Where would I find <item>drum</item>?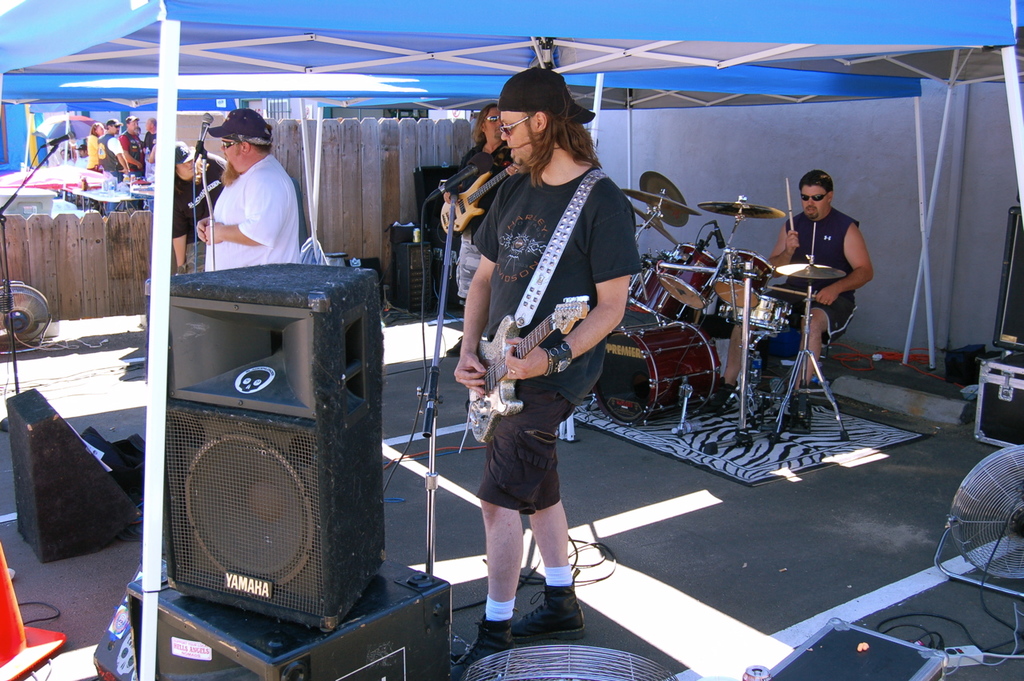
At select_region(593, 318, 725, 427).
